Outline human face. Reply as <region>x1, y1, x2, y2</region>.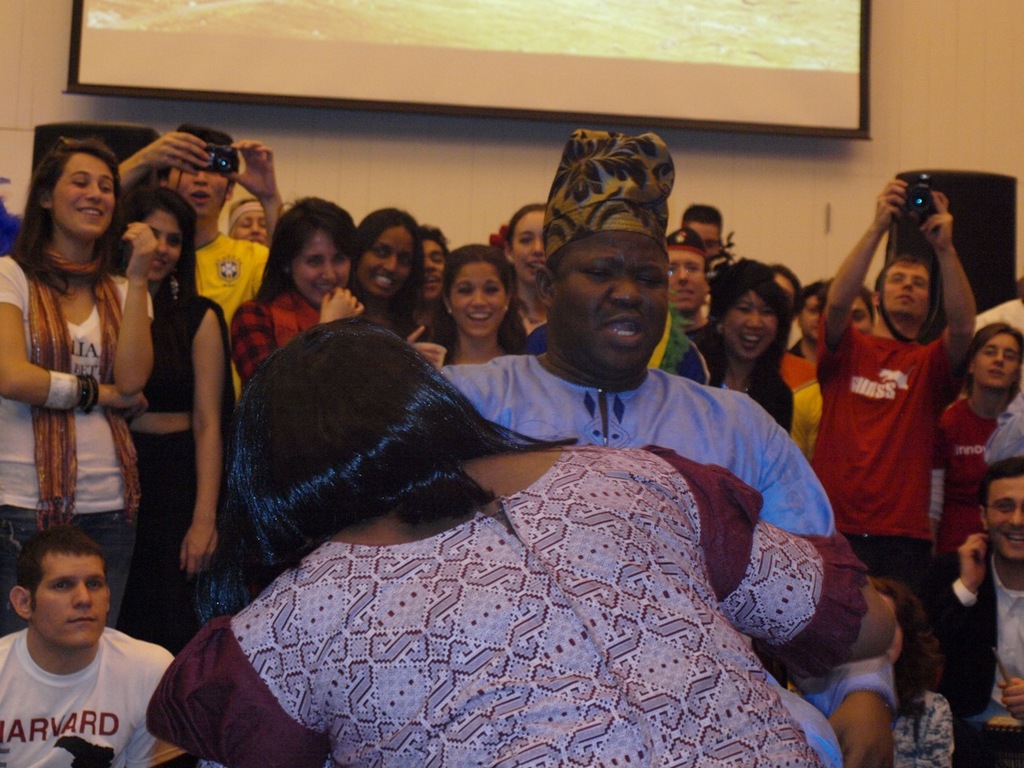
<region>425, 234, 446, 298</region>.
